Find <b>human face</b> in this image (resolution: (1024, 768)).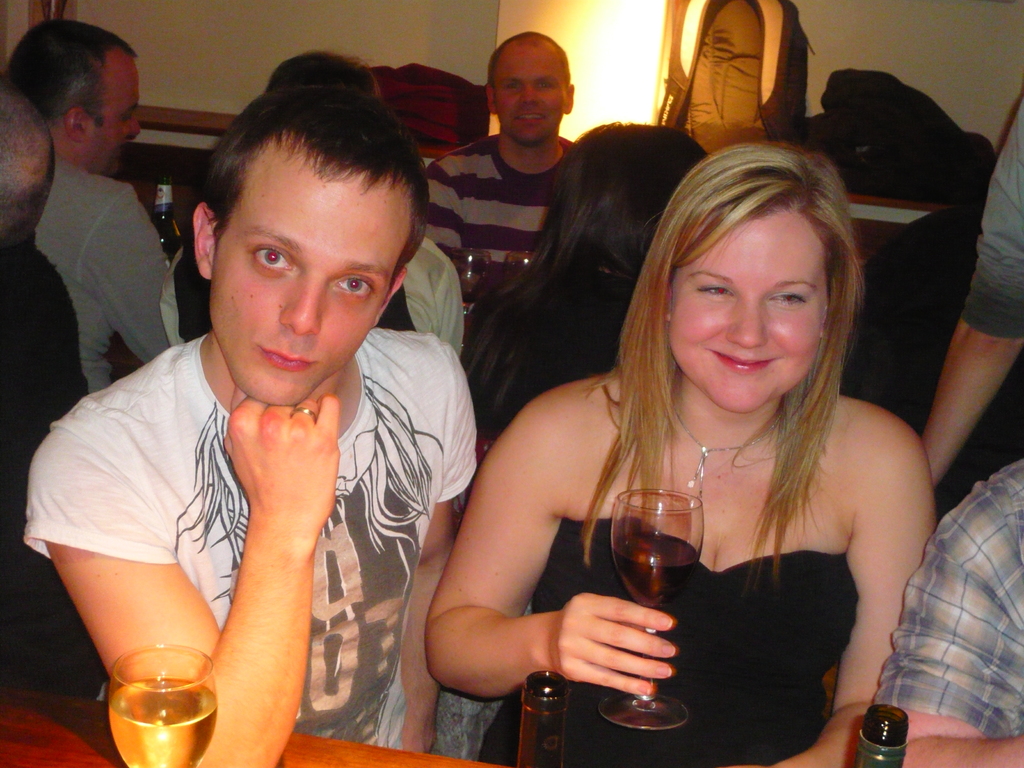
(left=89, top=52, right=145, bottom=177).
